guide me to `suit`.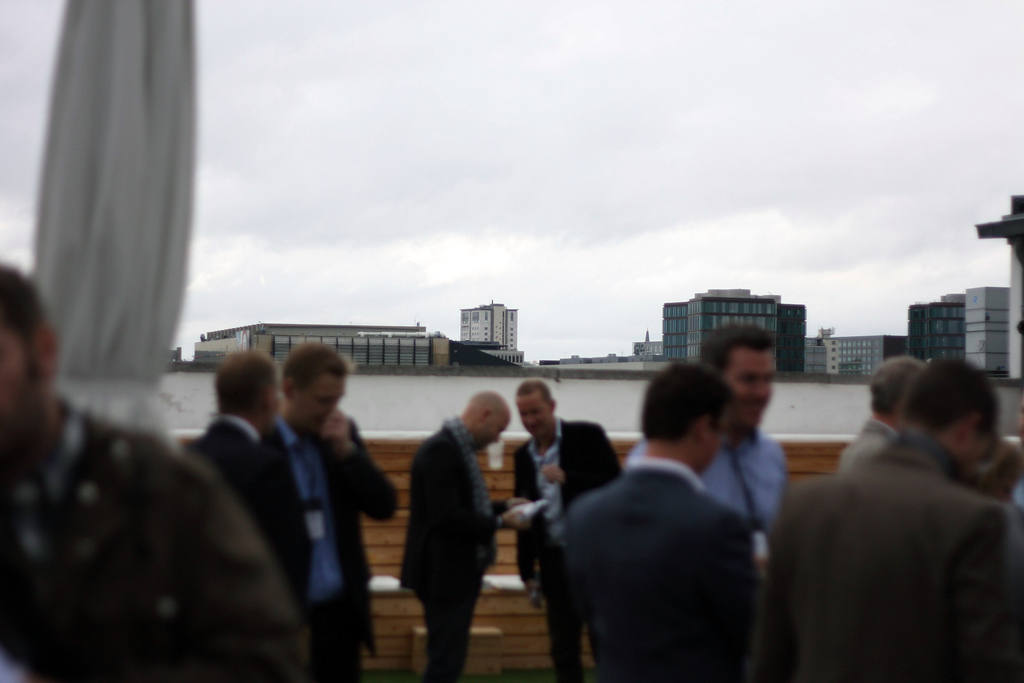
Guidance: l=391, t=422, r=501, b=682.
